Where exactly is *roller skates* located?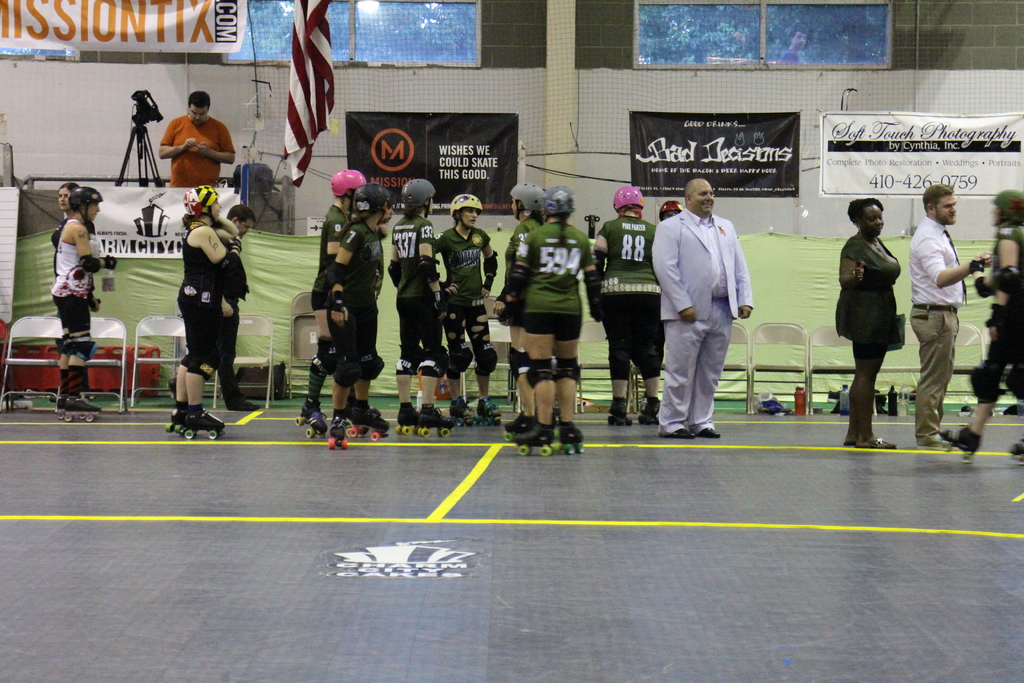
Its bounding box is <bbox>346, 399, 390, 444</bbox>.
